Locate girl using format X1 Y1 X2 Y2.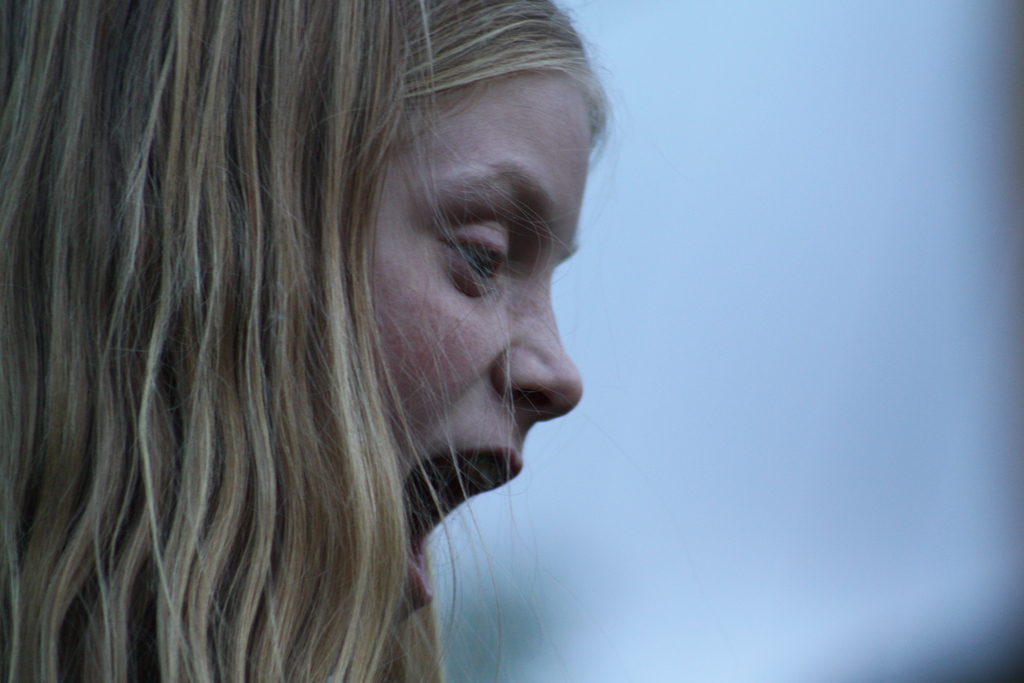
0 0 632 682.
